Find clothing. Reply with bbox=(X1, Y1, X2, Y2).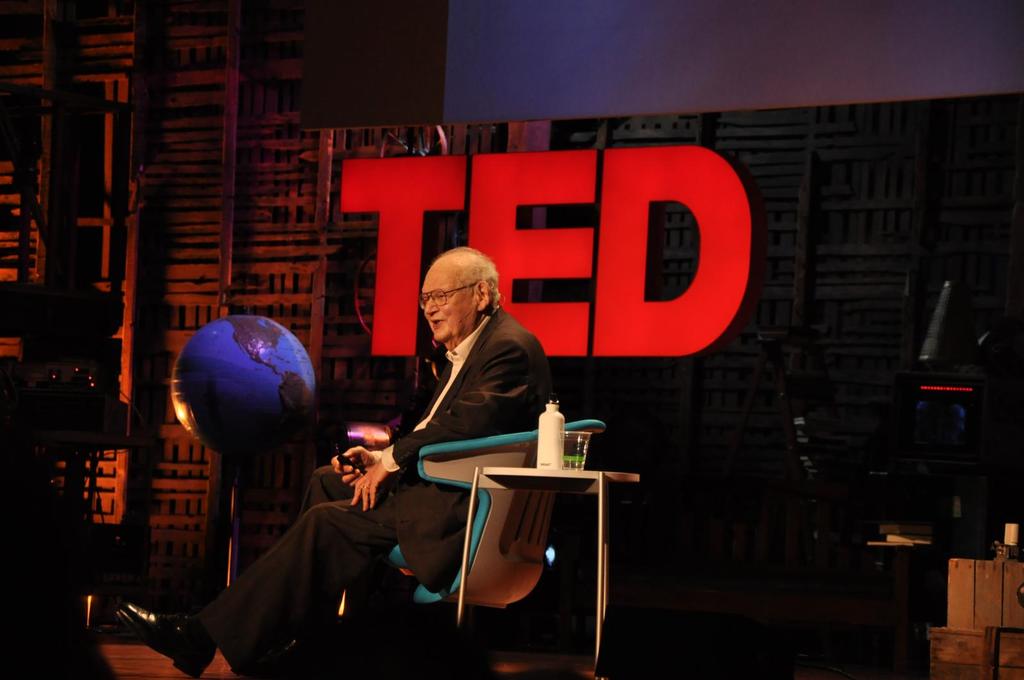
bbox=(196, 304, 553, 679).
